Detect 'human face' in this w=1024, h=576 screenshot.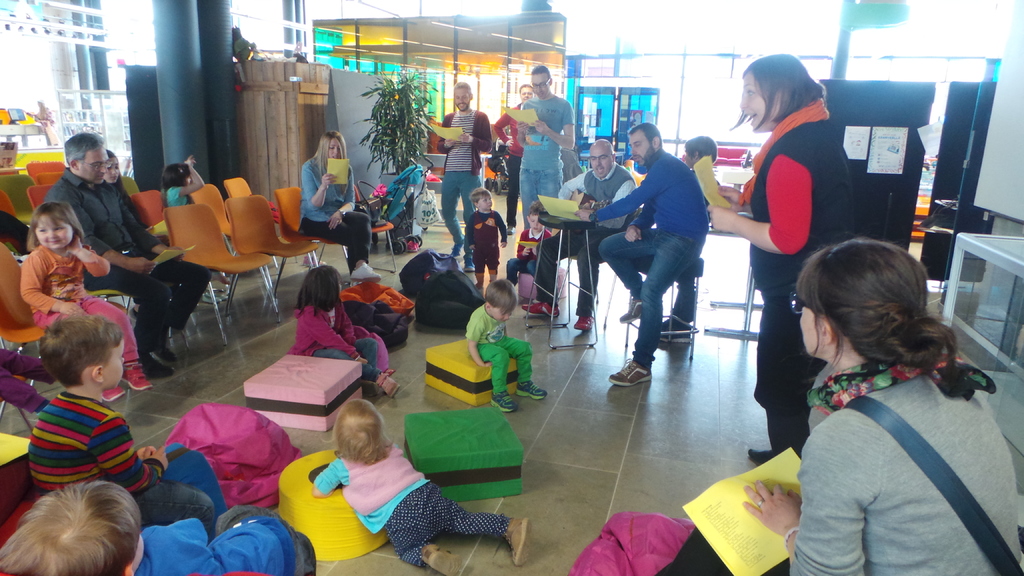
Detection: crop(739, 72, 781, 136).
